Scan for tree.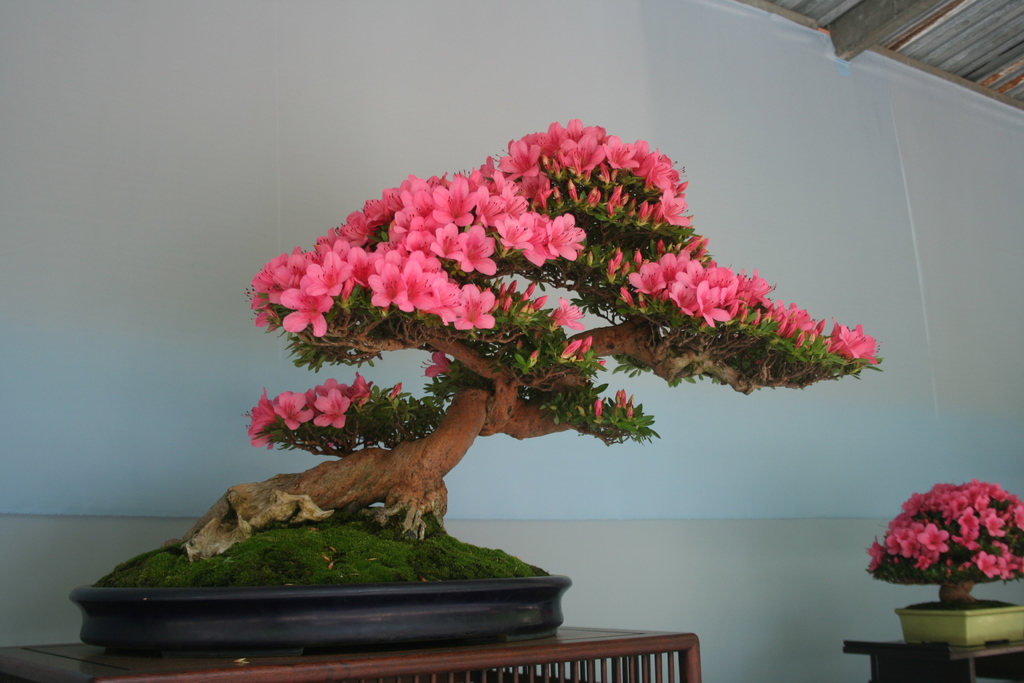
Scan result: box(860, 476, 1023, 609).
